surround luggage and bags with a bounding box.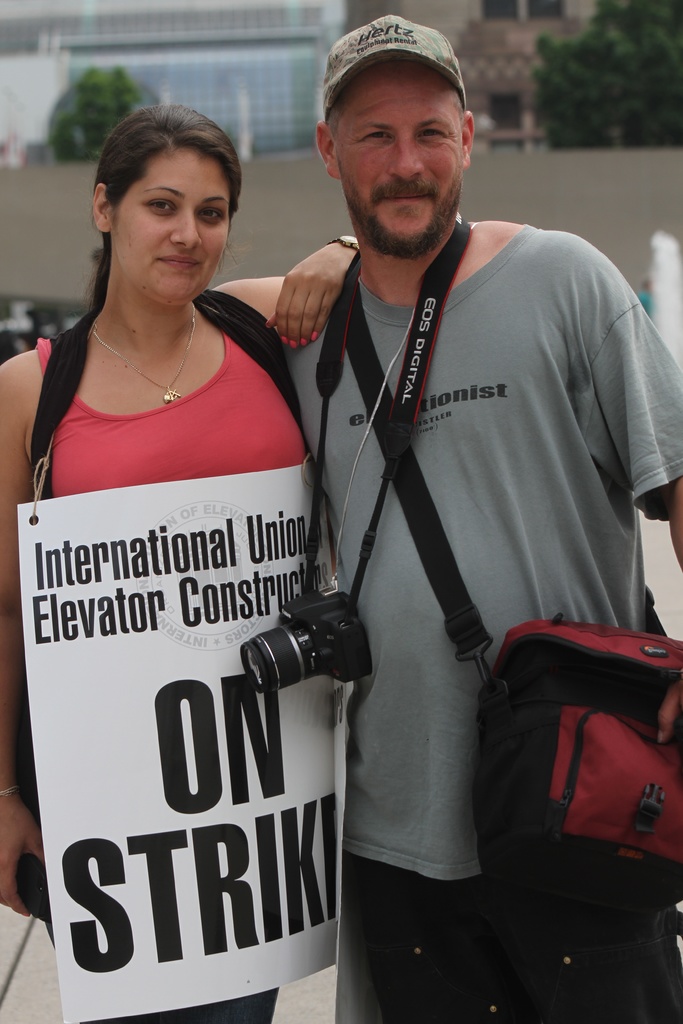
[446, 575, 680, 972].
